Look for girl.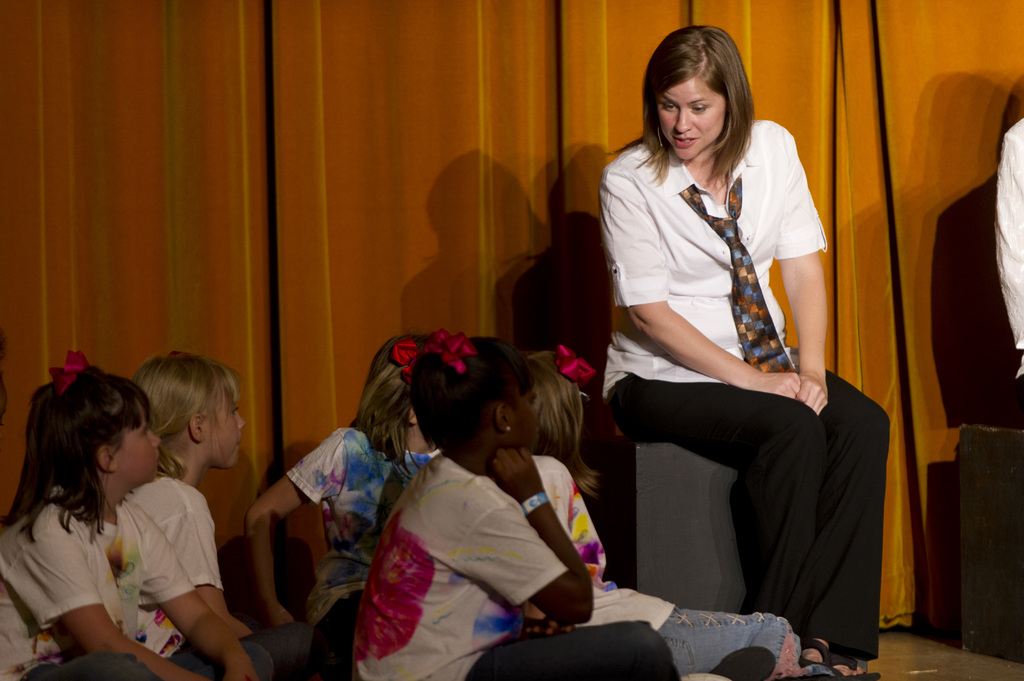
Found: locate(243, 333, 439, 637).
